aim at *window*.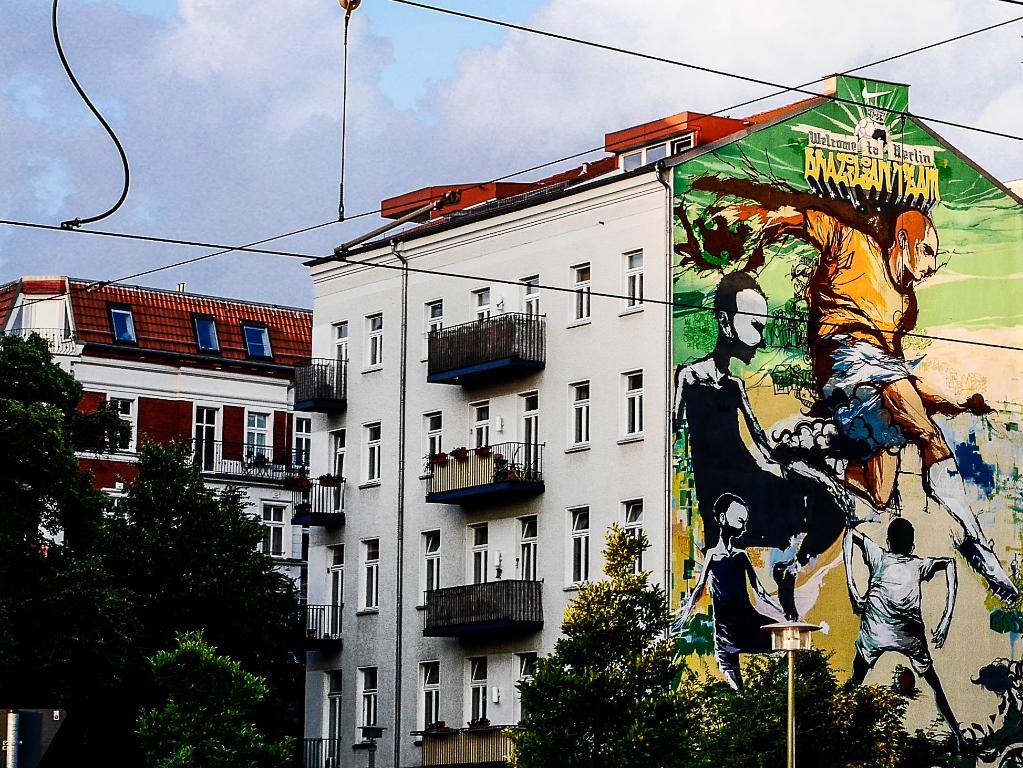
Aimed at BBox(358, 540, 384, 610).
